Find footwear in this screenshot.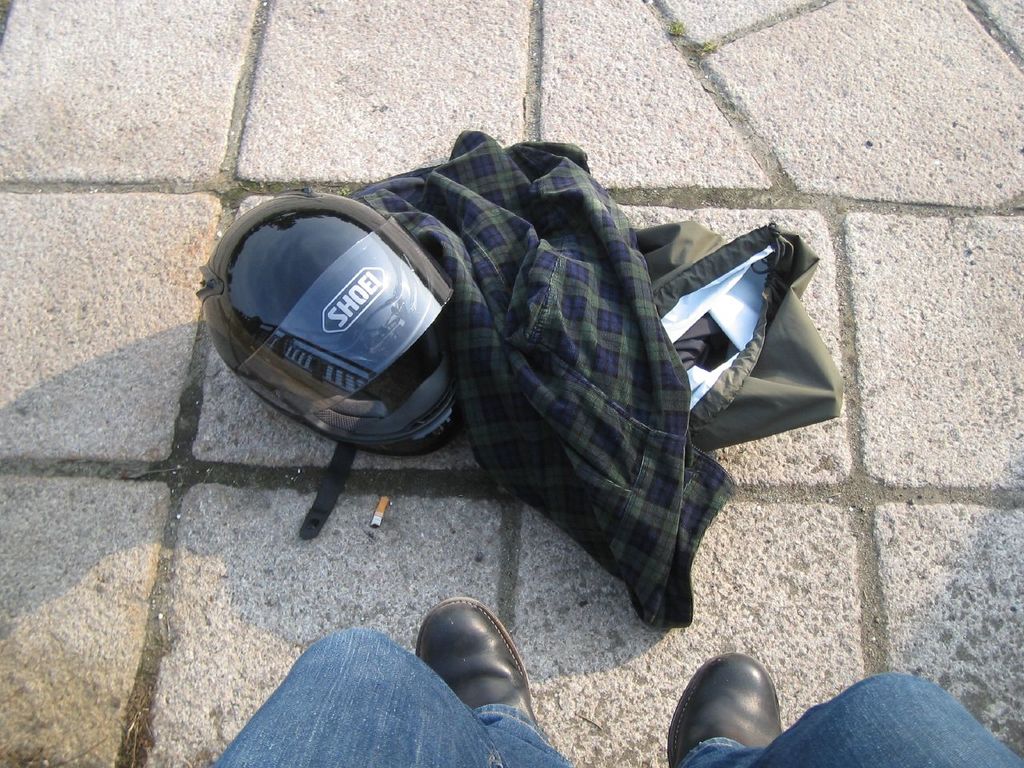
The bounding box for footwear is Rect(664, 650, 778, 767).
